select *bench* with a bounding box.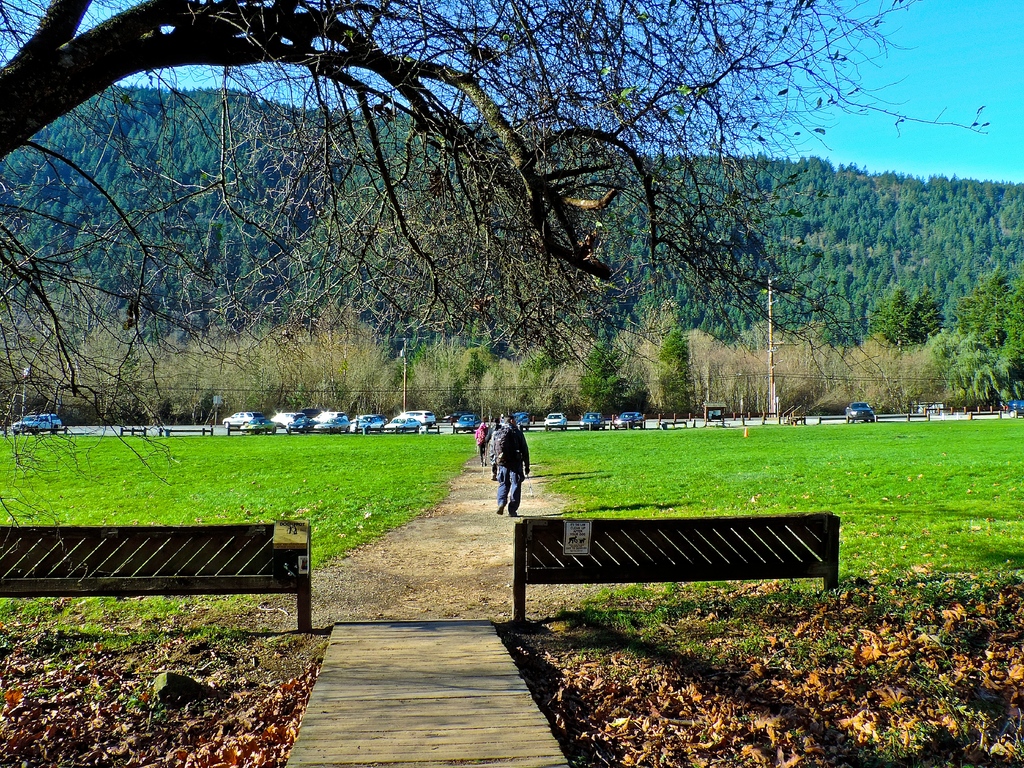
box=[515, 507, 858, 623].
